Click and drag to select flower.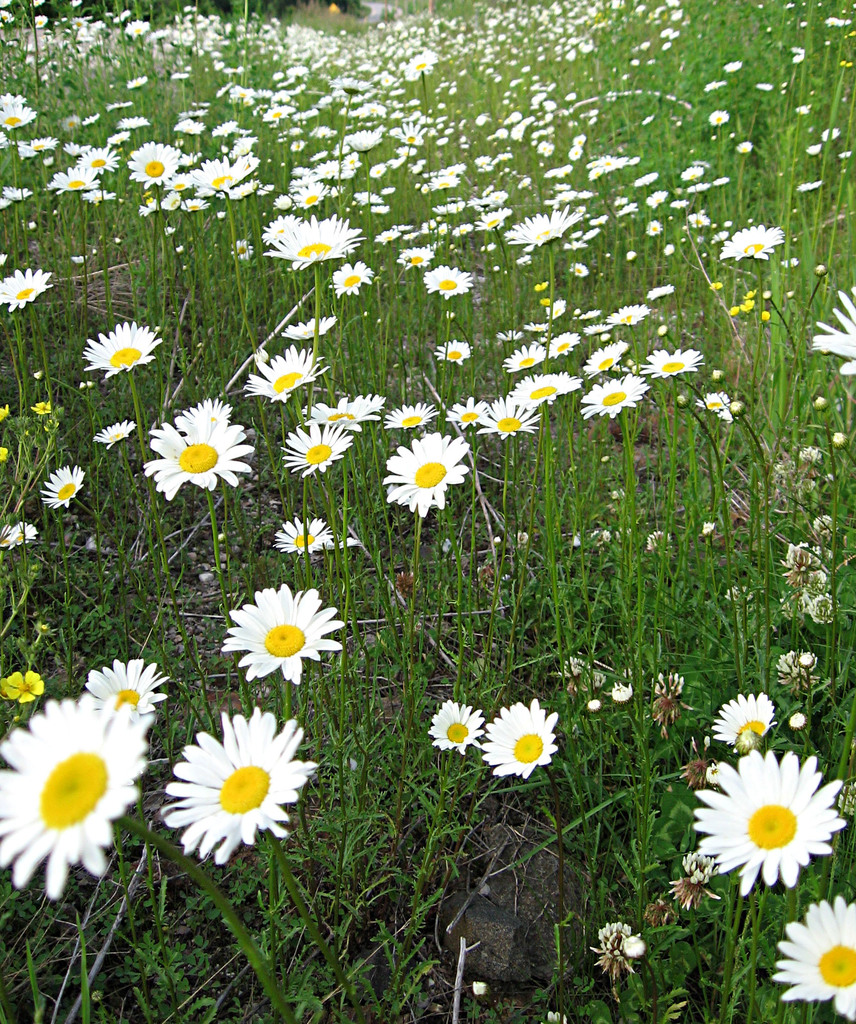
Selection: left=720, top=55, right=743, bottom=78.
